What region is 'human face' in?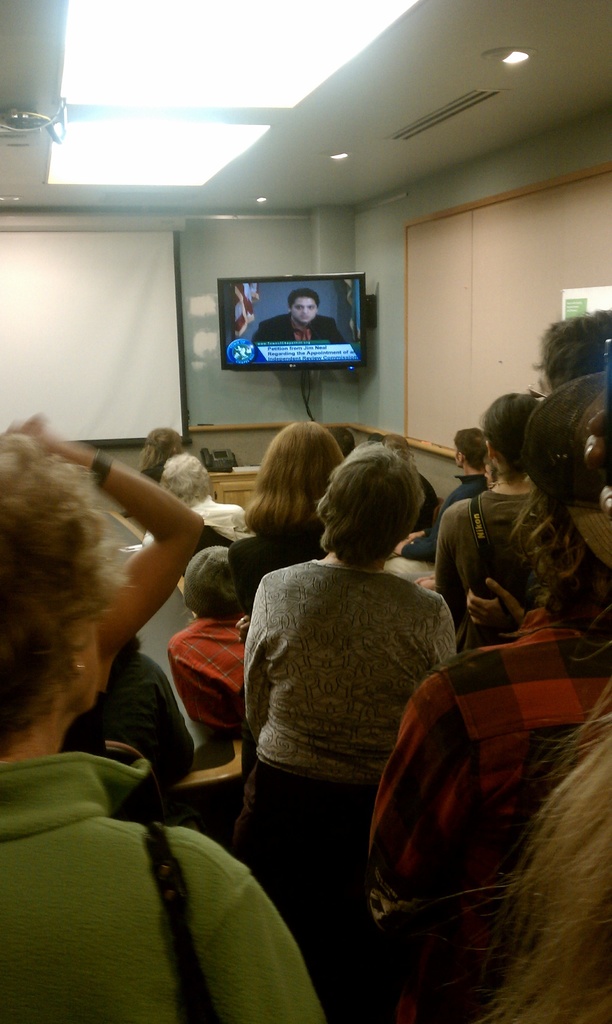
291, 294, 318, 323.
